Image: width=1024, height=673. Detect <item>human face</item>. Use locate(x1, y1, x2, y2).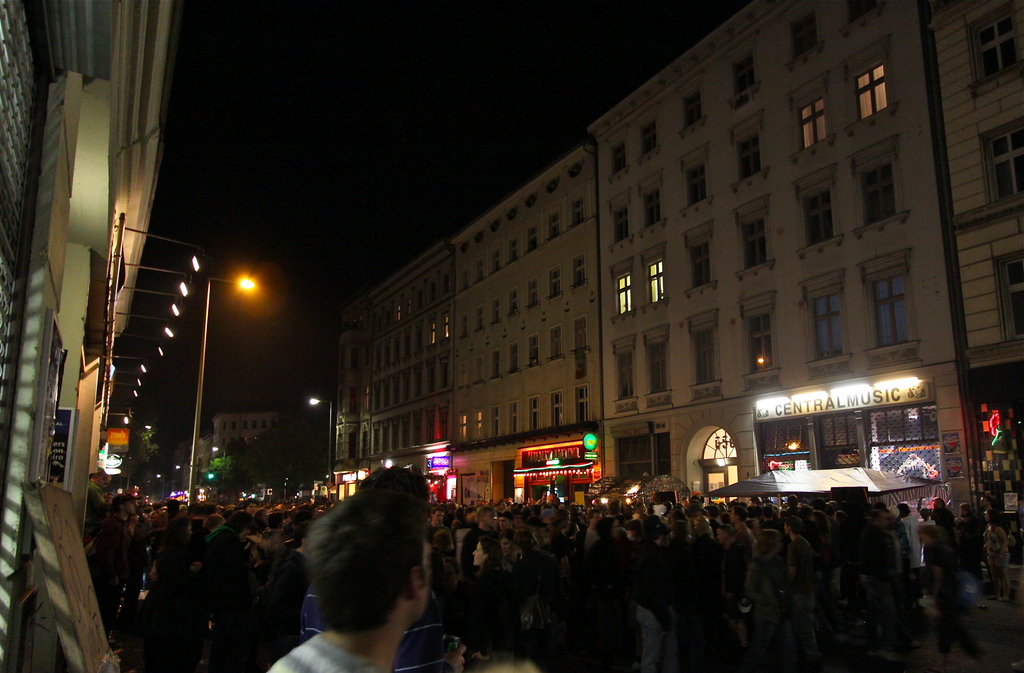
locate(415, 538, 433, 625).
